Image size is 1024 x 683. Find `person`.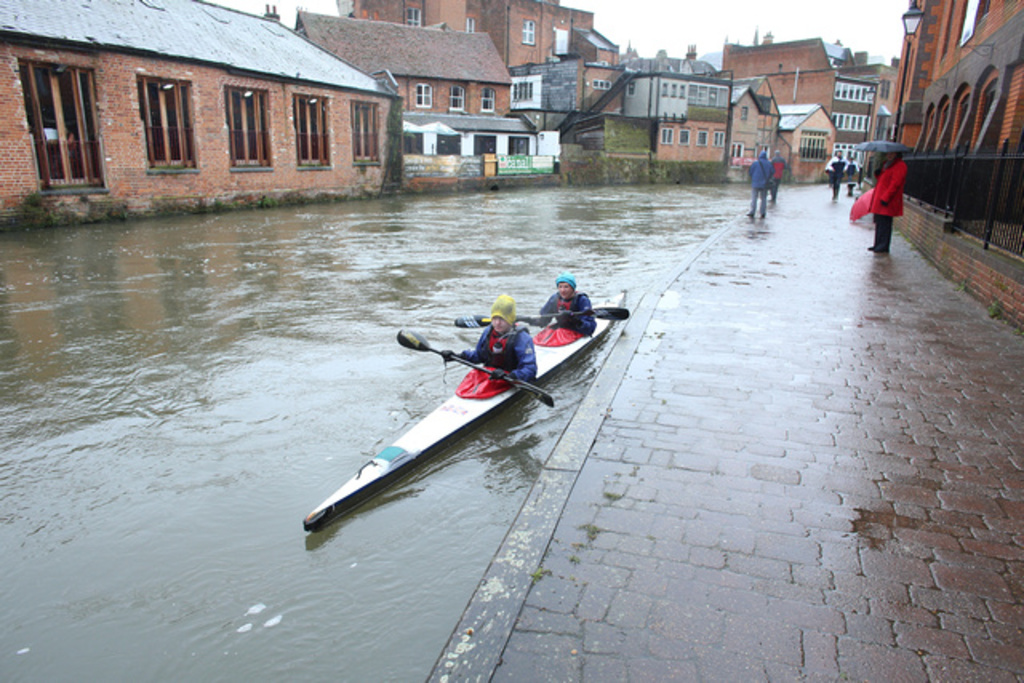
detection(826, 146, 848, 203).
